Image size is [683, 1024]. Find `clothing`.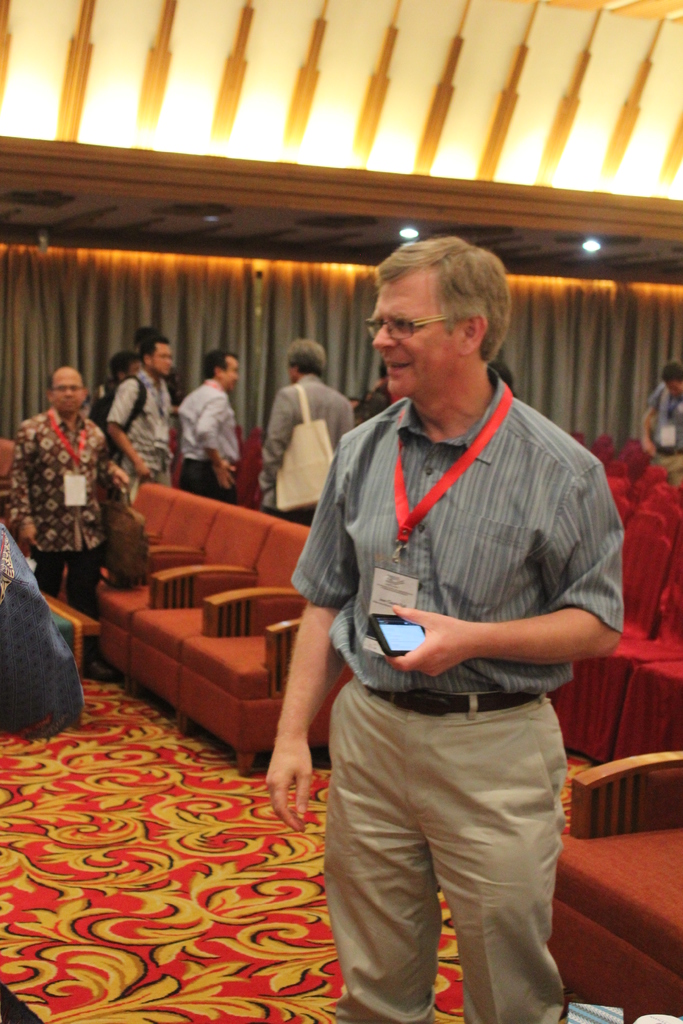
bbox=(256, 372, 350, 529).
